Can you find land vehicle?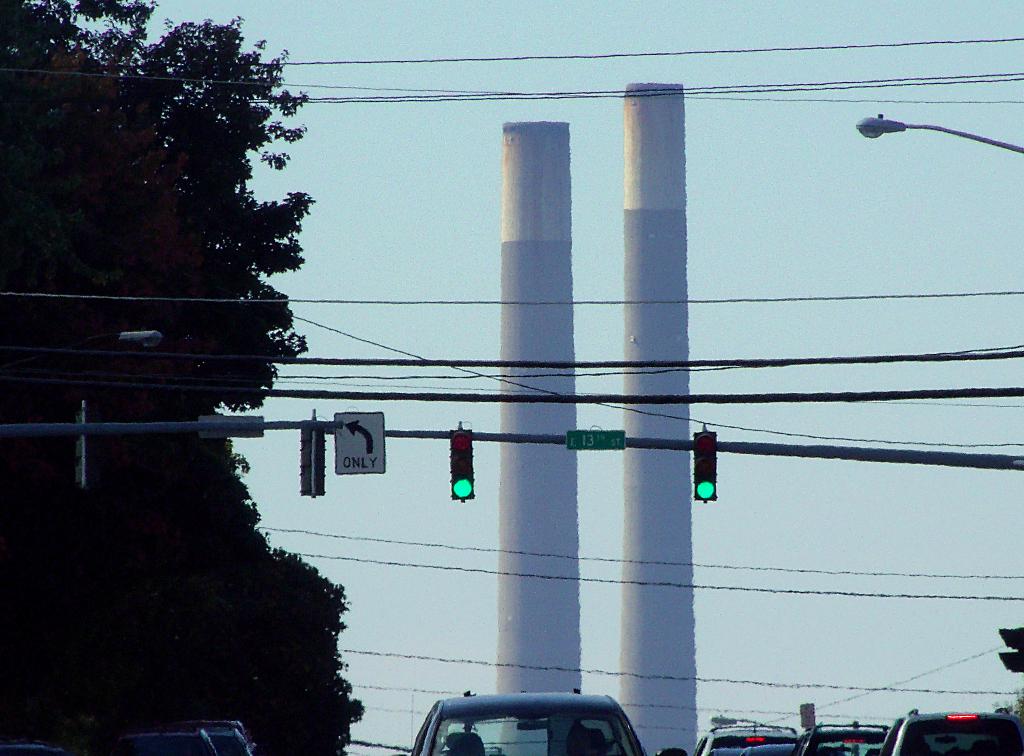
Yes, bounding box: detection(690, 721, 801, 755).
